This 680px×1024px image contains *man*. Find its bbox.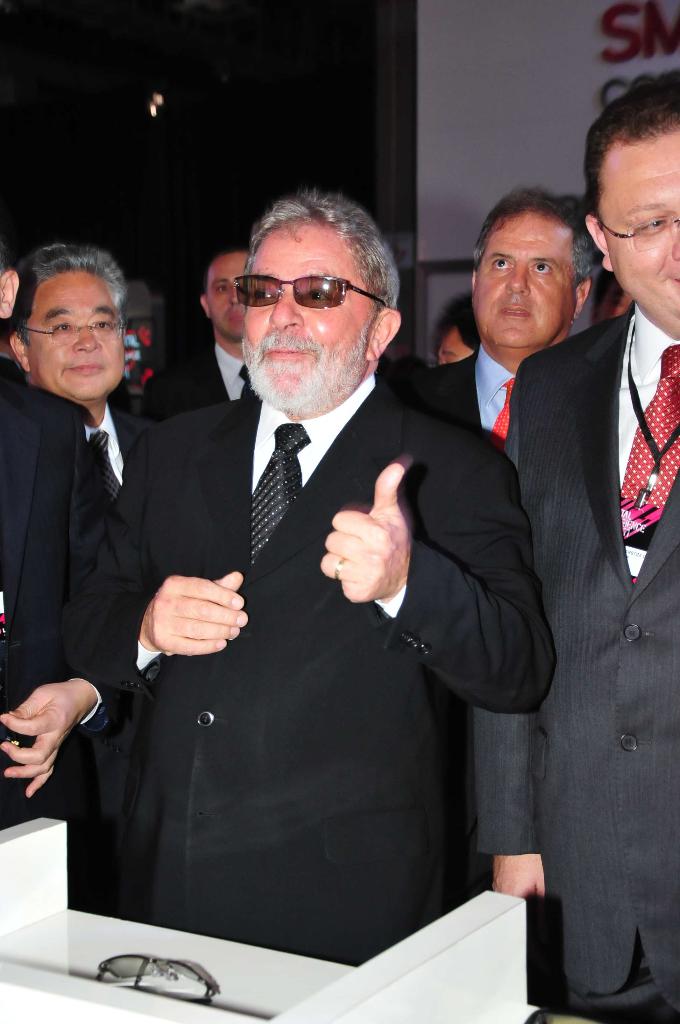
0, 239, 118, 913.
